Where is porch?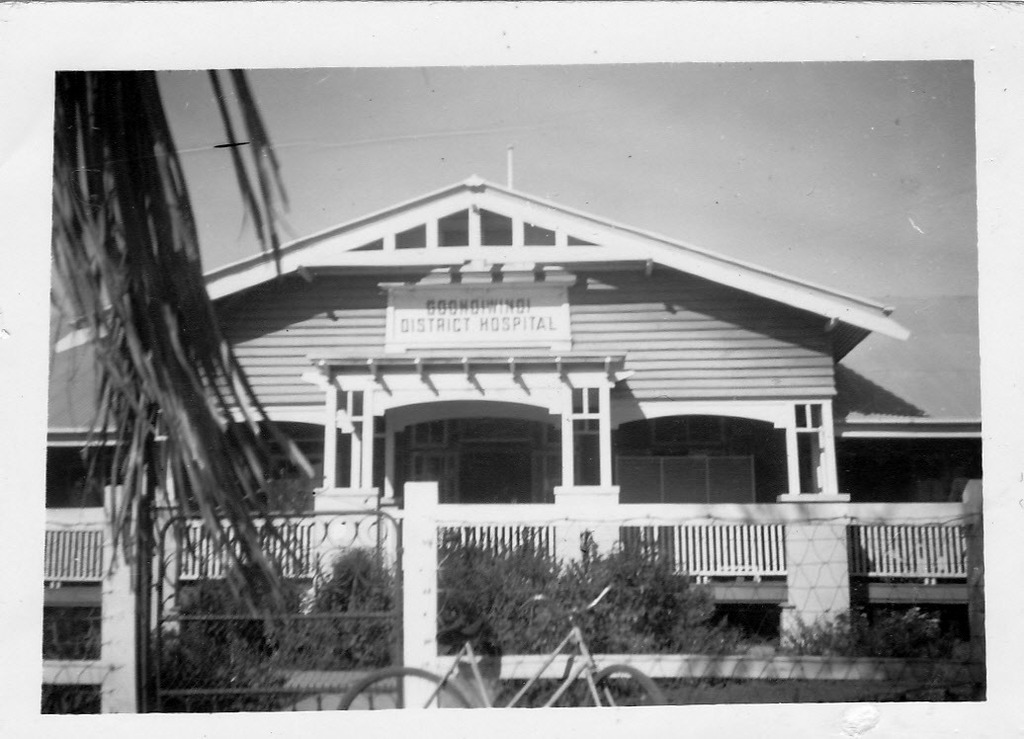
(left=31, top=517, right=112, bottom=596).
